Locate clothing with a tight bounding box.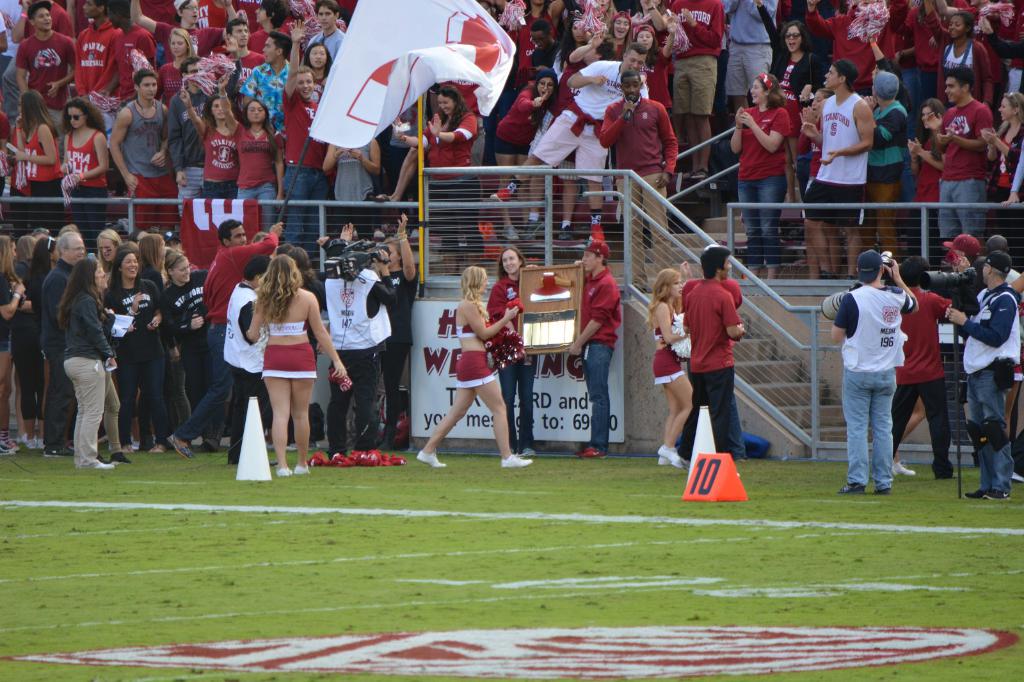
[239,130,280,240].
